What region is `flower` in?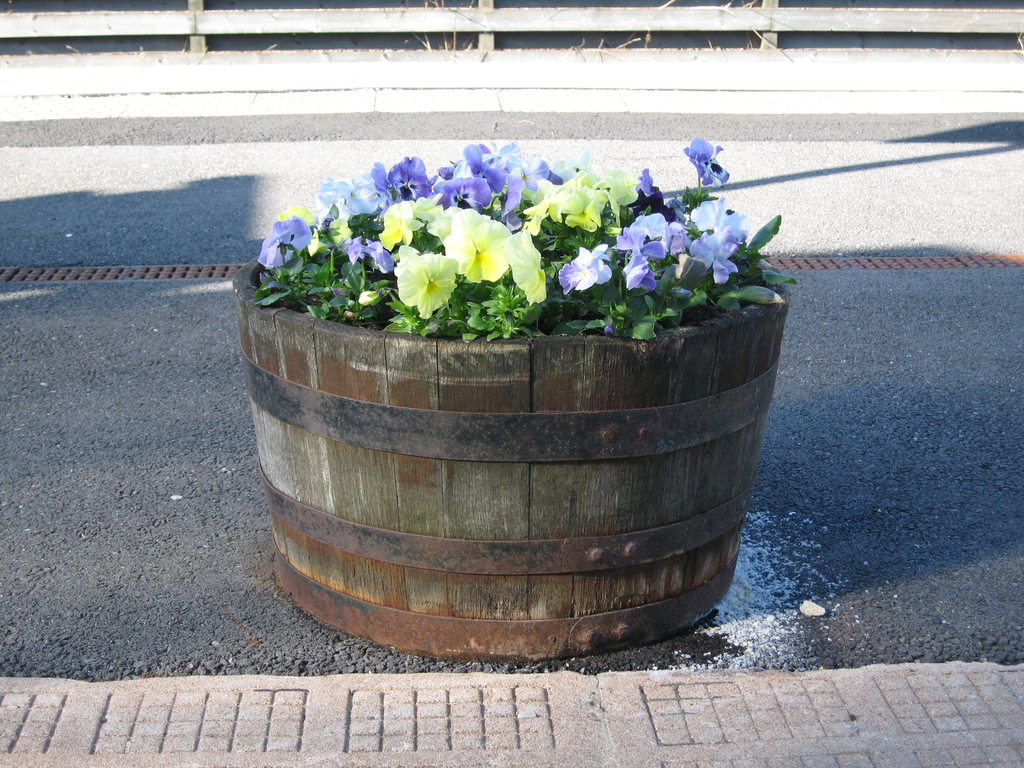
<box>380,194,420,248</box>.
